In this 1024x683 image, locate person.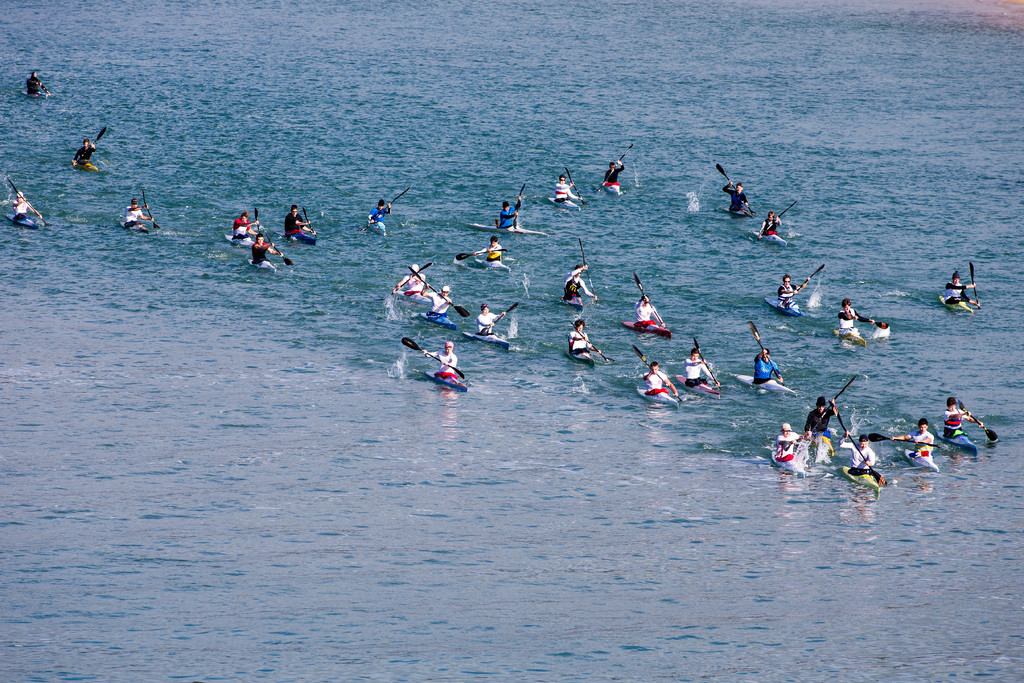
Bounding box: left=122, top=196, right=155, bottom=224.
